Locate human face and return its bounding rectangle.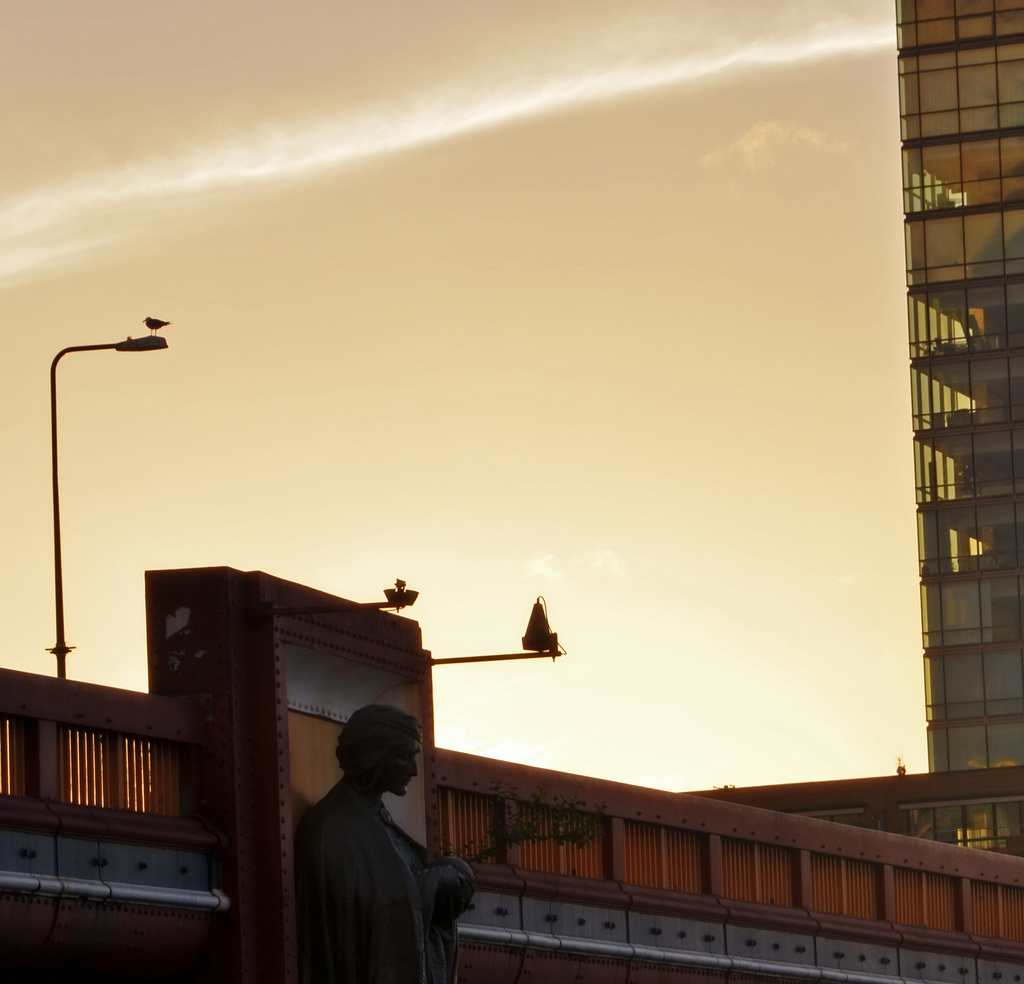
pyautogui.locateOnScreen(385, 728, 425, 795).
